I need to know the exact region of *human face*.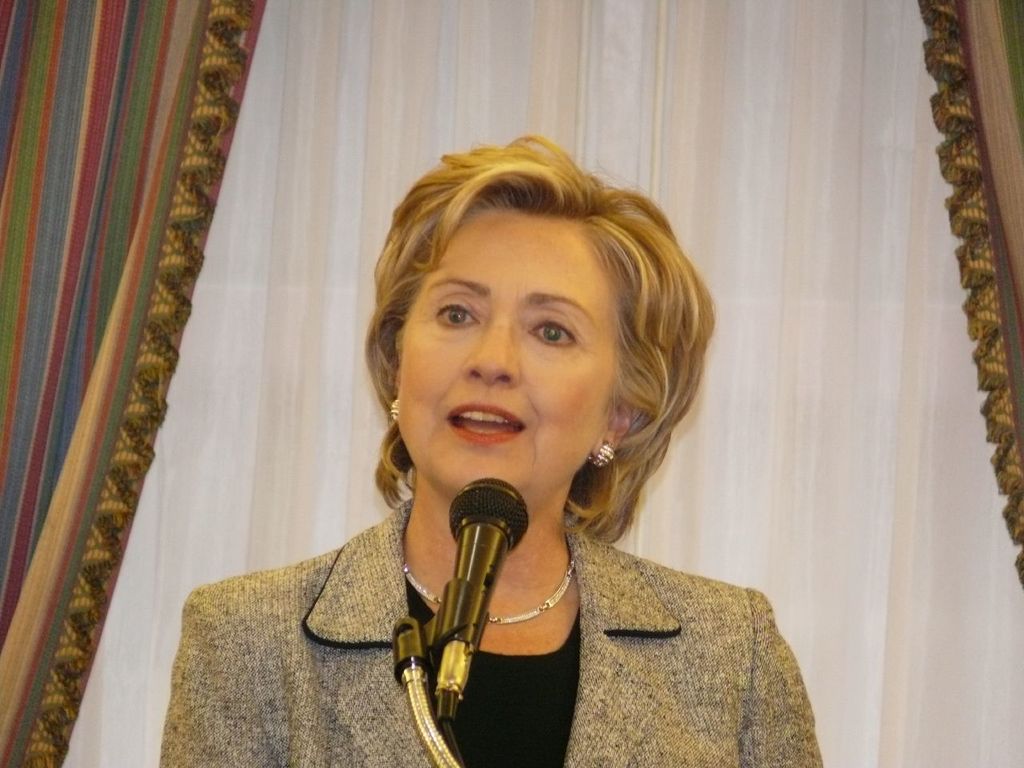
Region: select_region(398, 208, 617, 498).
